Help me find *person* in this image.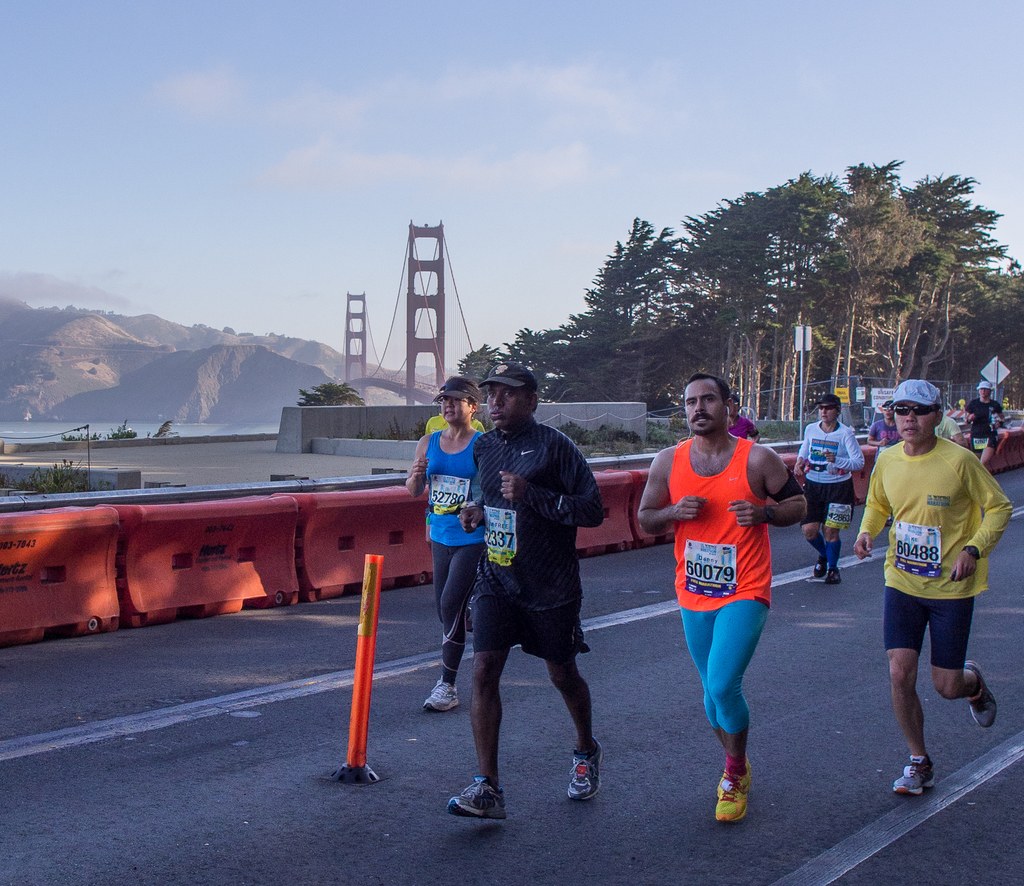
Found it: x1=854, y1=373, x2=998, y2=803.
